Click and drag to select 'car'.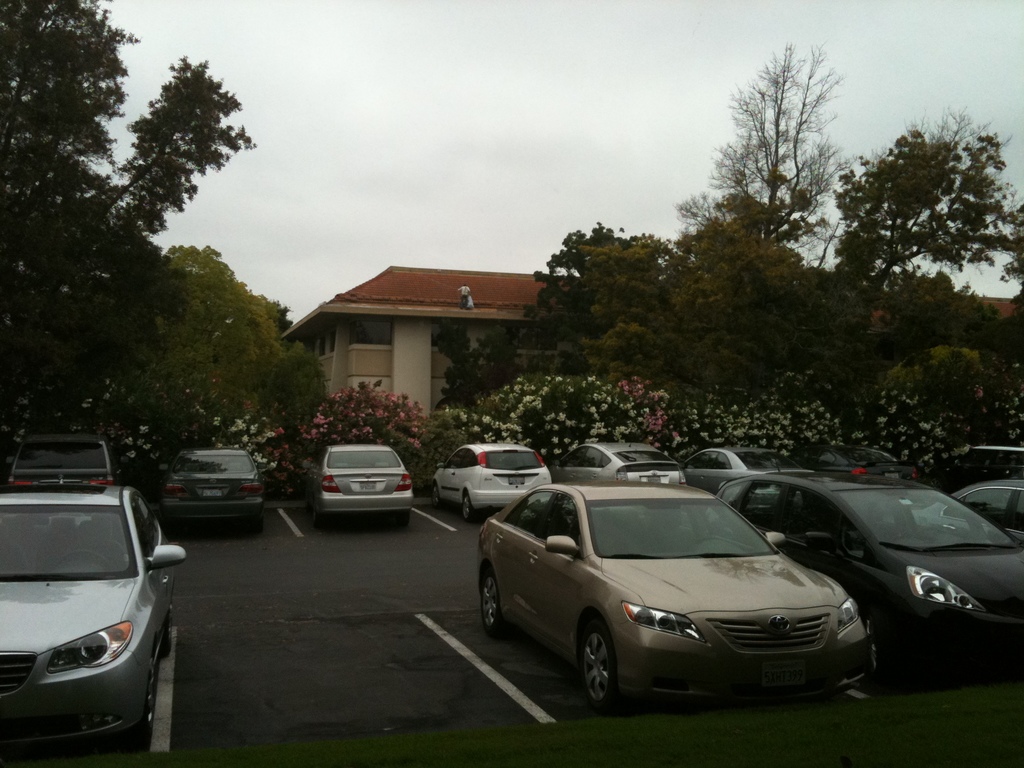
Selection: <region>304, 439, 415, 534</region>.
